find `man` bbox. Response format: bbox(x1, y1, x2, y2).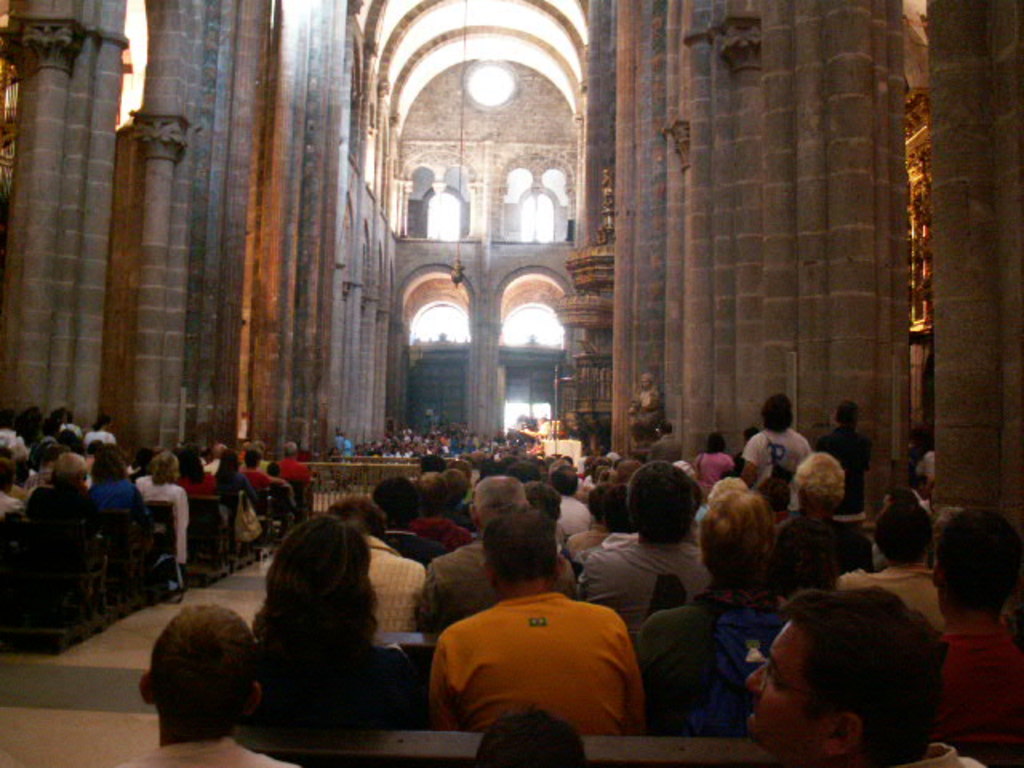
bbox(330, 494, 422, 629).
